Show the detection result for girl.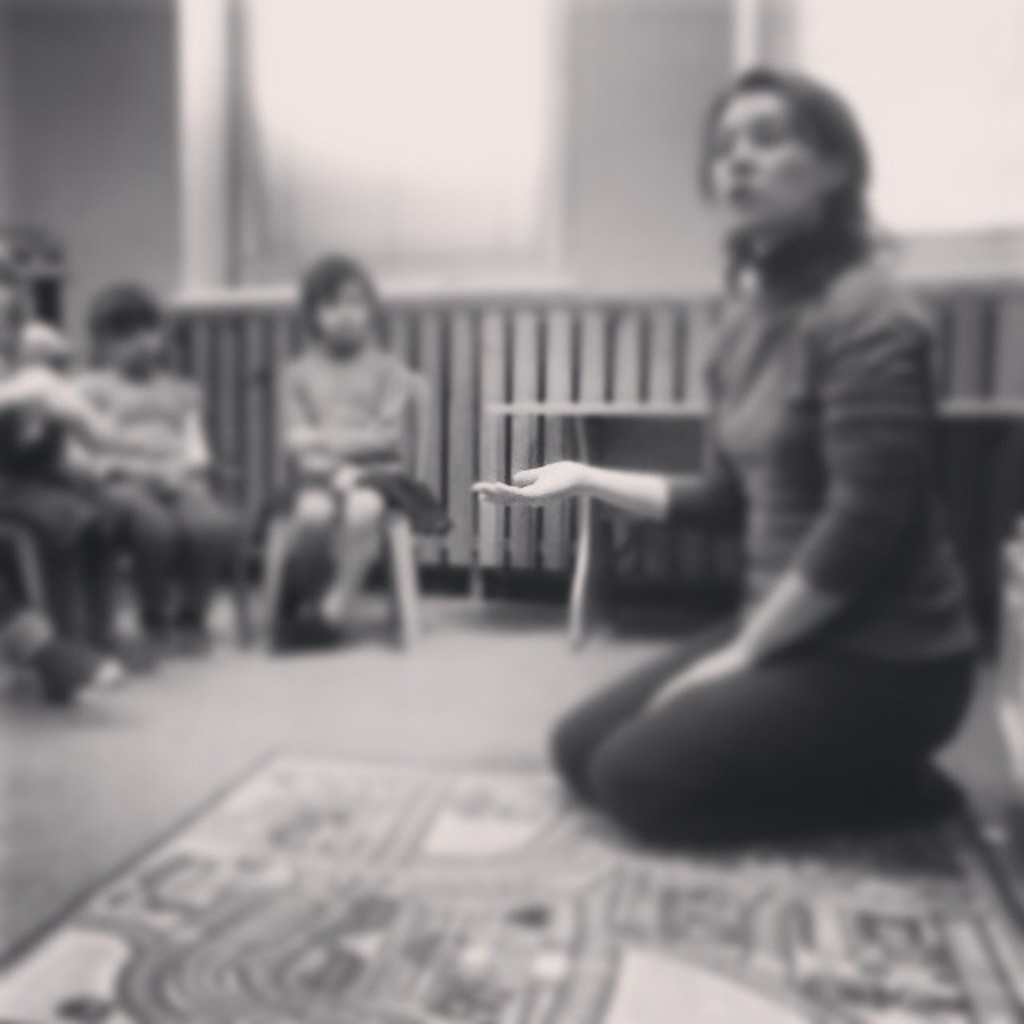
0,243,107,682.
